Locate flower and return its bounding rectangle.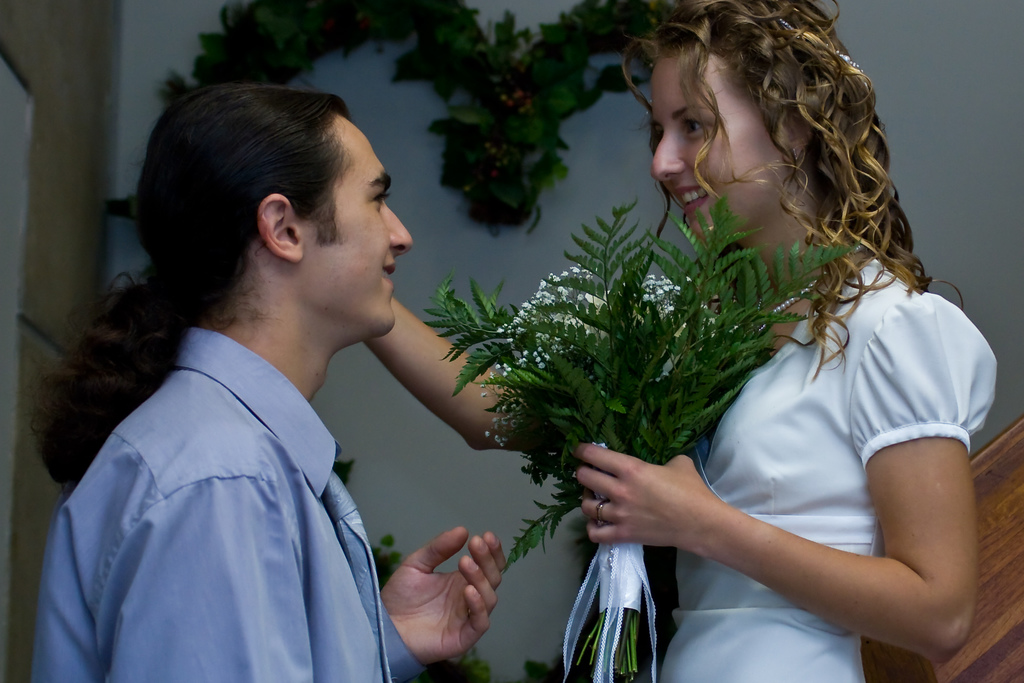
(561,285,564,292).
